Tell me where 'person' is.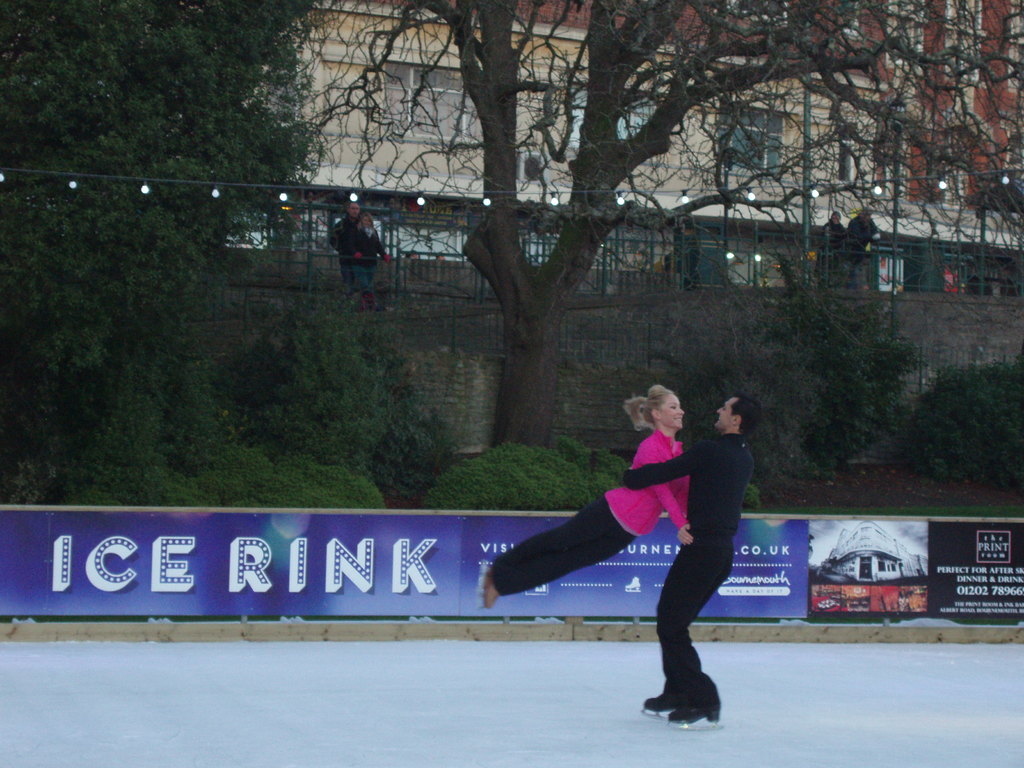
'person' is at x1=328, y1=201, x2=360, y2=295.
